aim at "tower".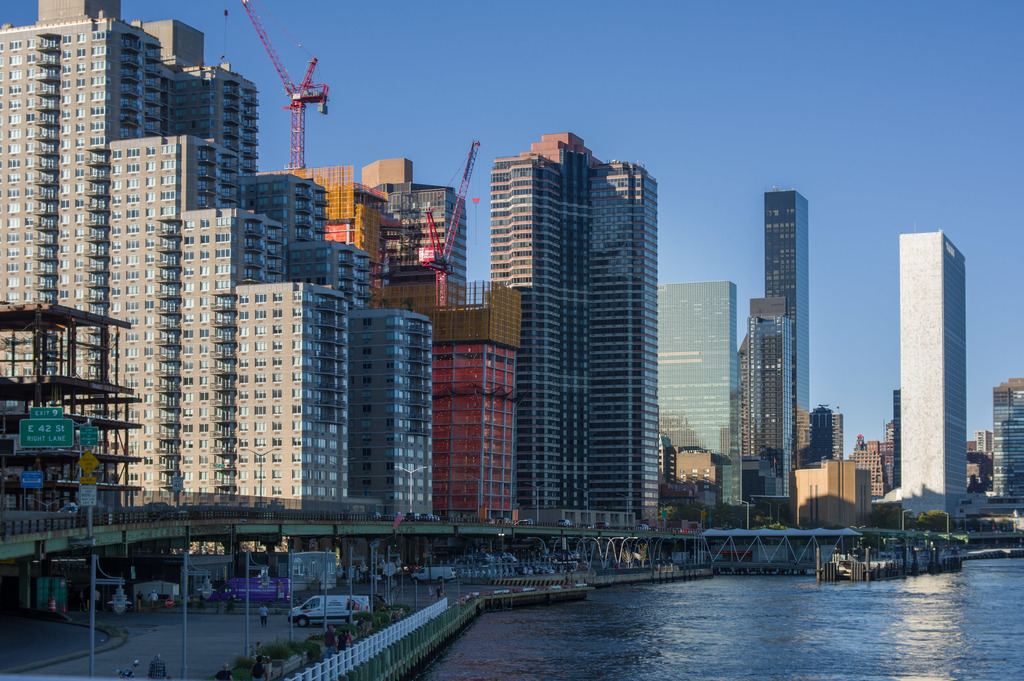
Aimed at x1=893, y1=186, x2=986, y2=504.
